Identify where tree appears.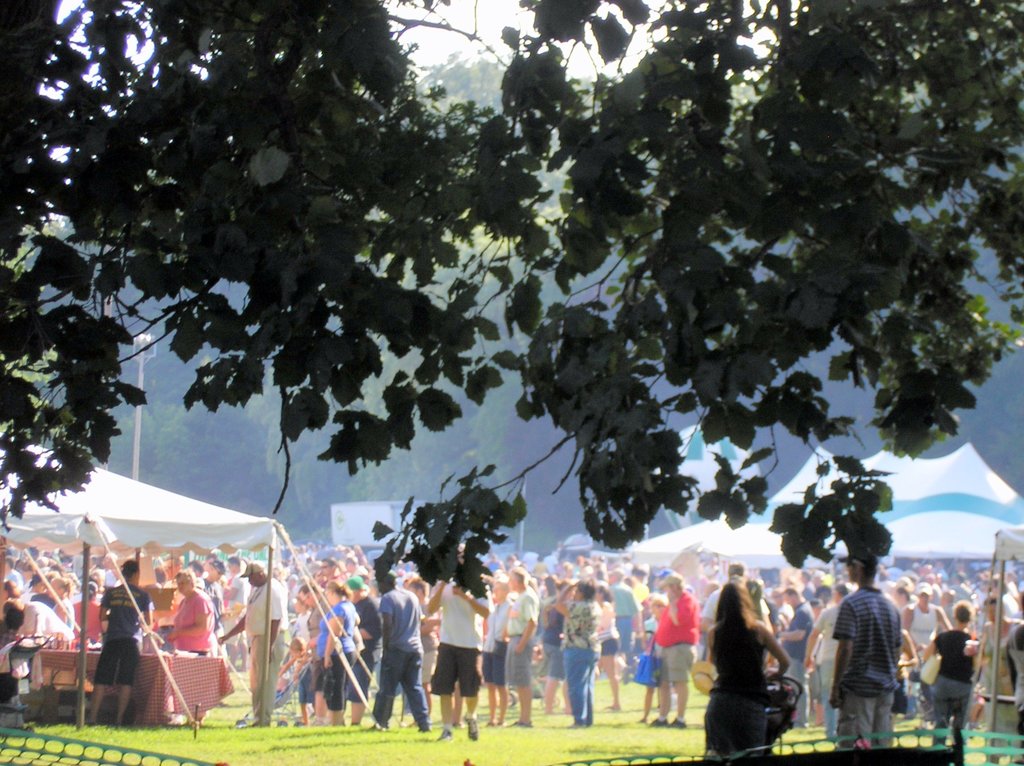
Appears at BBox(246, 16, 587, 525).
